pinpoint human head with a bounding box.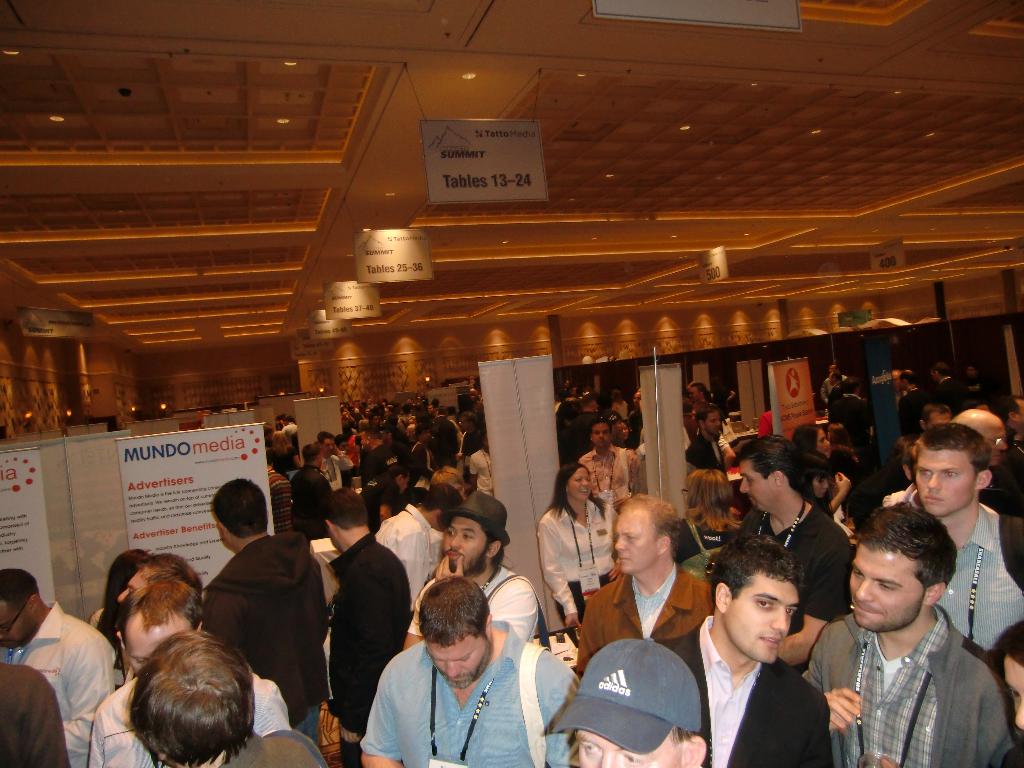
BBox(287, 415, 296, 425).
